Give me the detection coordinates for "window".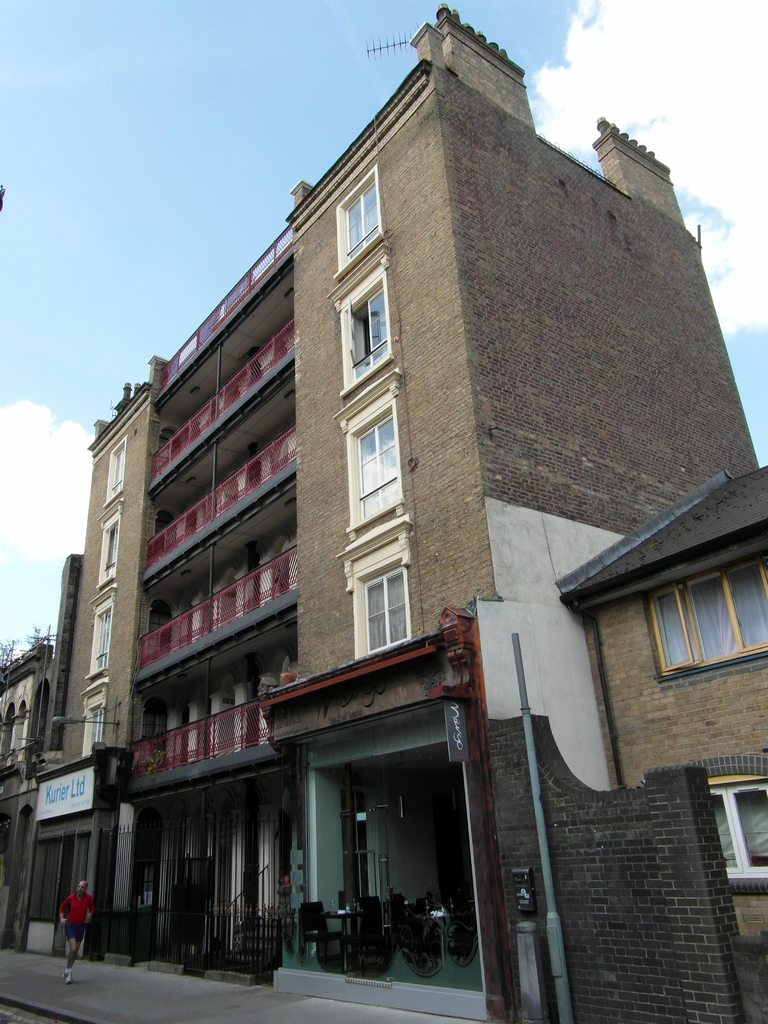
detection(324, 238, 396, 397).
